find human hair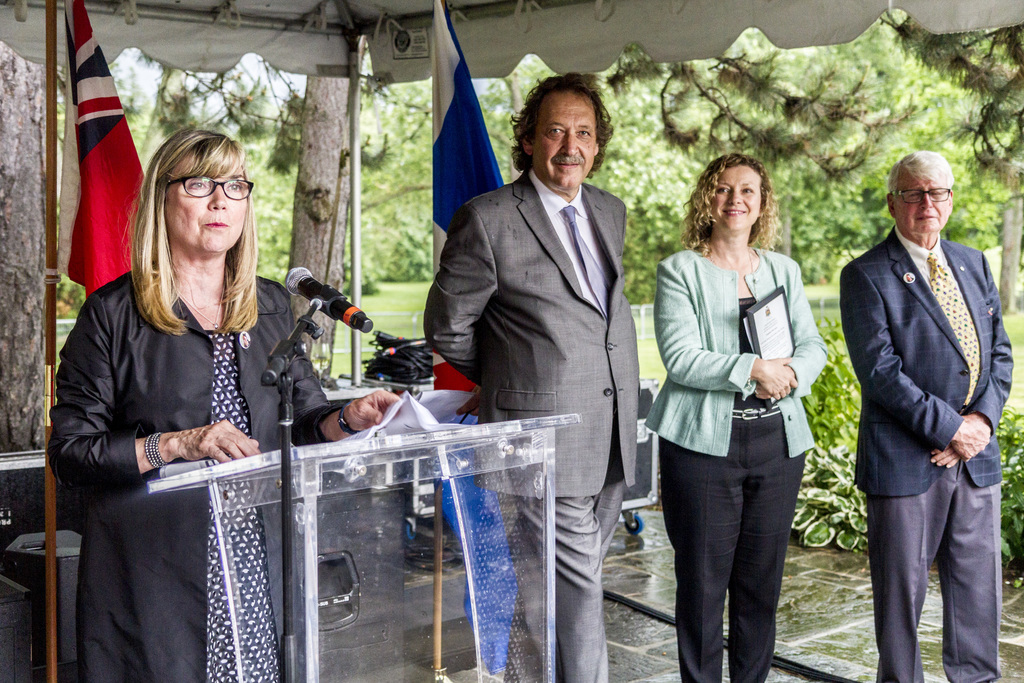
l=886, t=147, r=955, b=199
